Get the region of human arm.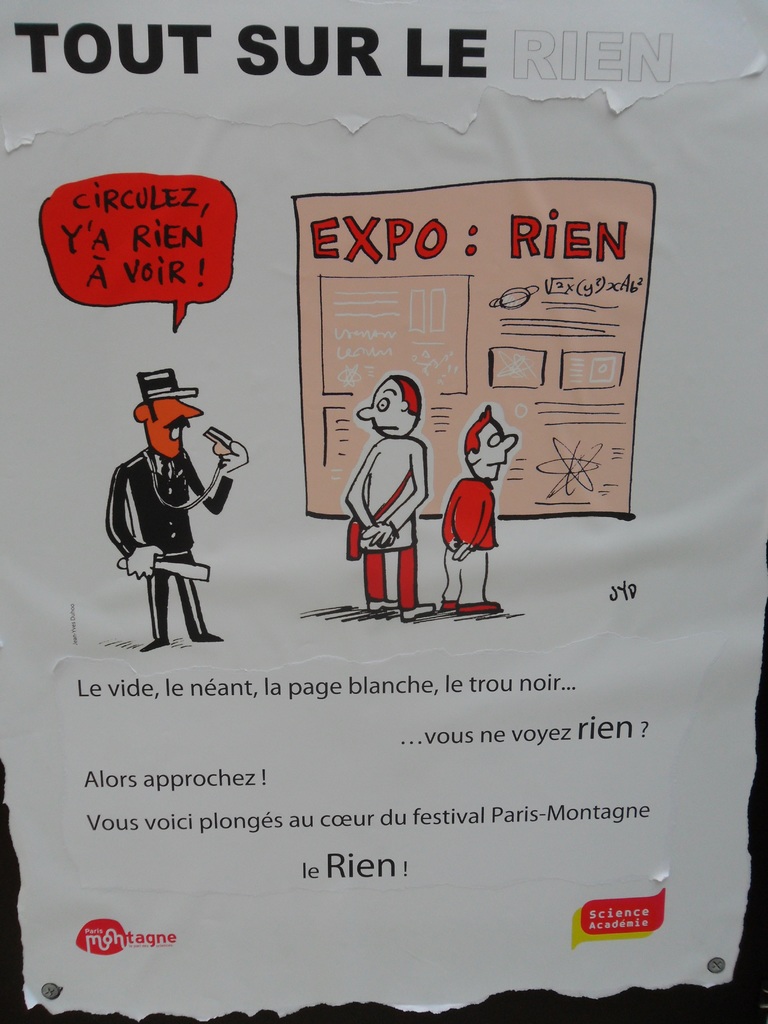
locate(359, 447, 431, 550).
